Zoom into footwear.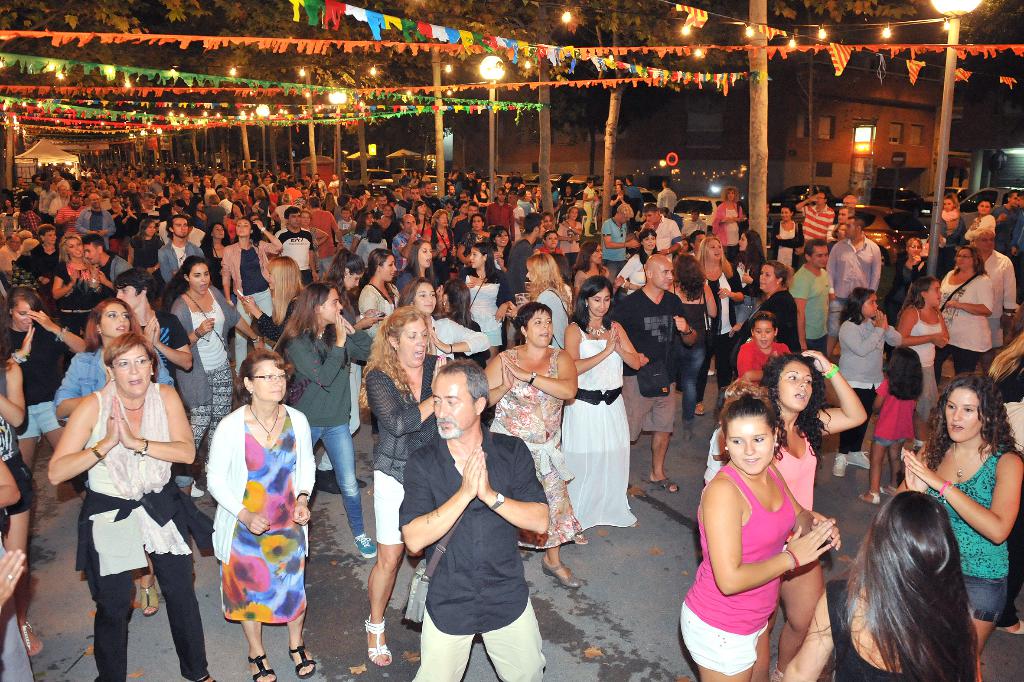
Zoom target: [left=140, top=583, right=166, bottom=620].
